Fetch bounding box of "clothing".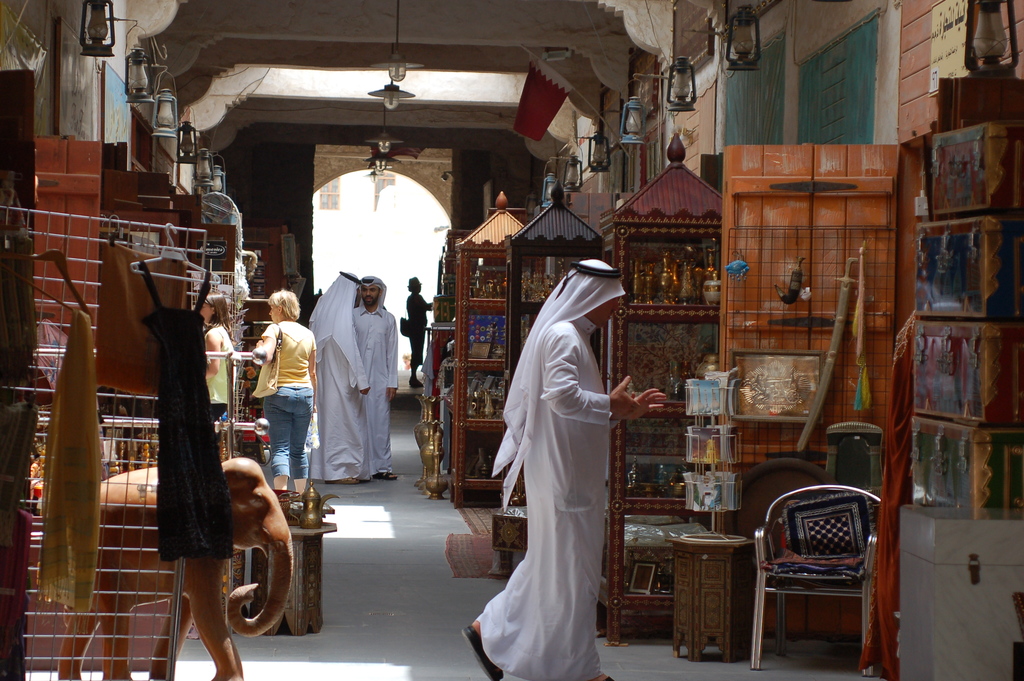
Bbox: {"left": 206, "top": 324, "right": 228, "bottom": 416}.
